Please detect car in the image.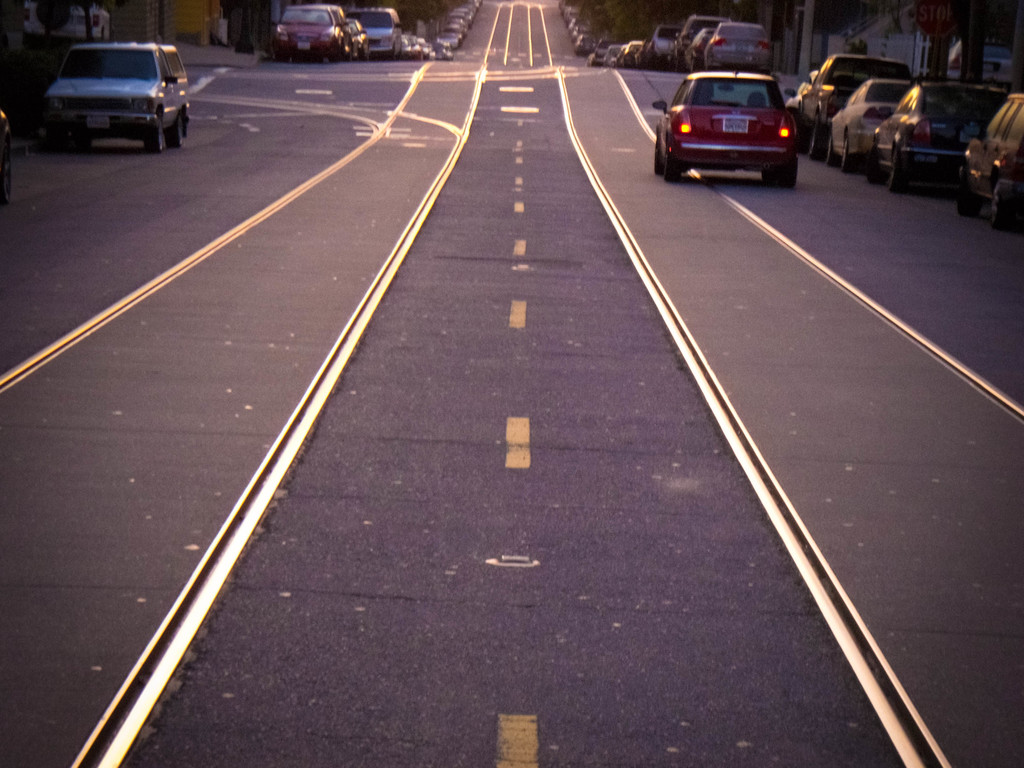
[28, 21, 186, 134].
